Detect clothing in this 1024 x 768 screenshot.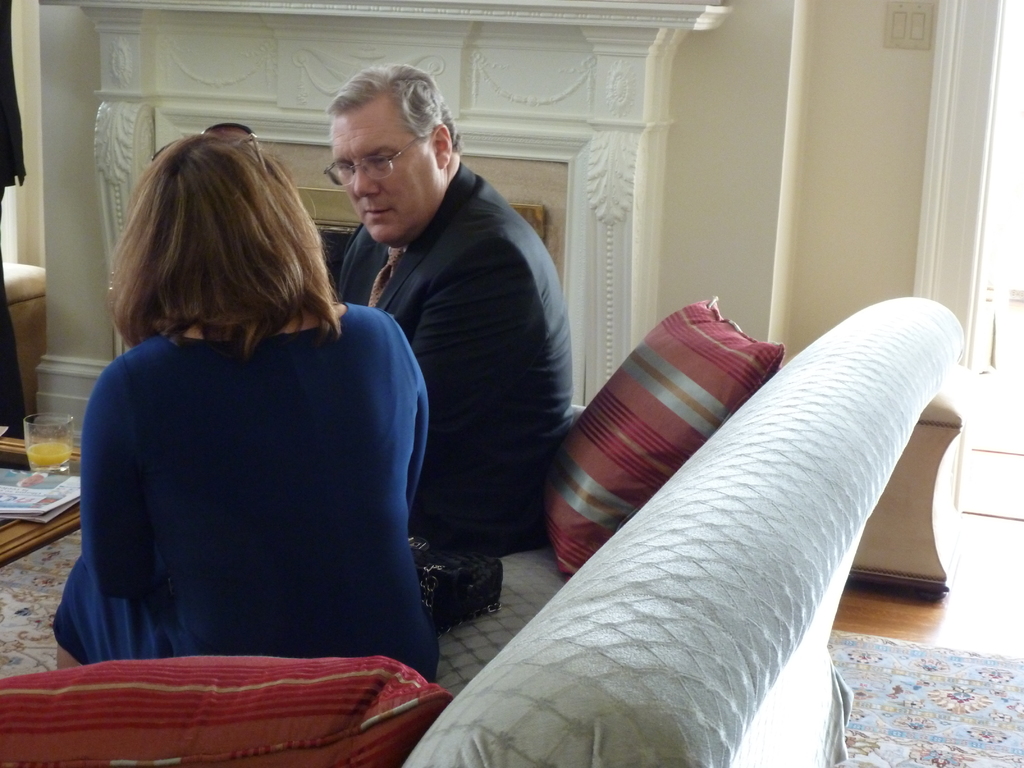
Detection: x1=47, y1=317, x2=442, y2=685.
